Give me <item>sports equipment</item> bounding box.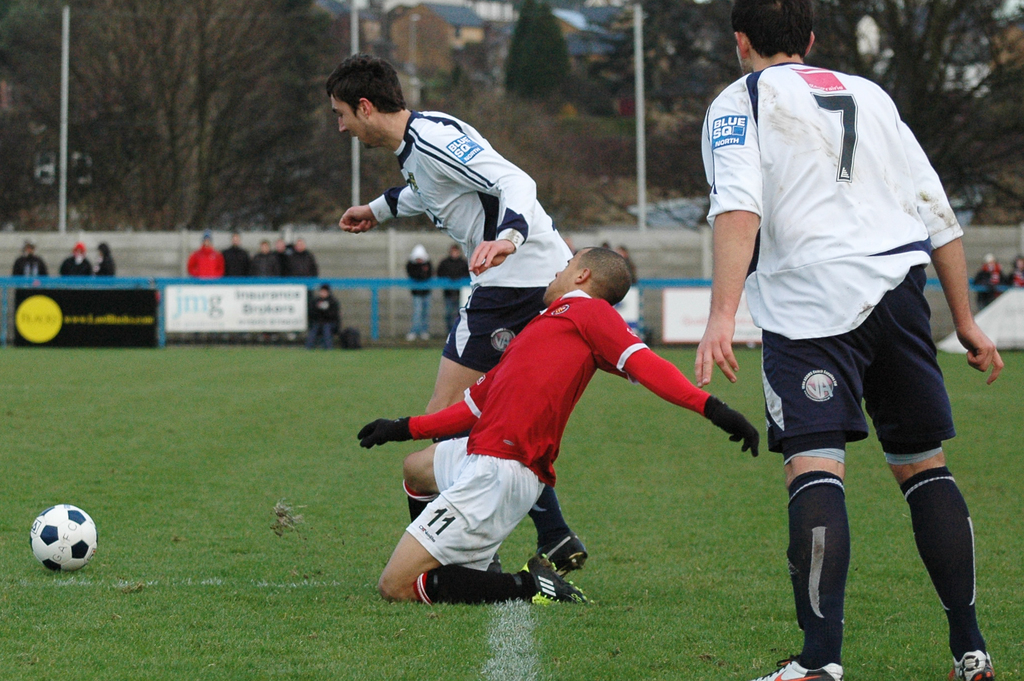
355 413 412 451.
